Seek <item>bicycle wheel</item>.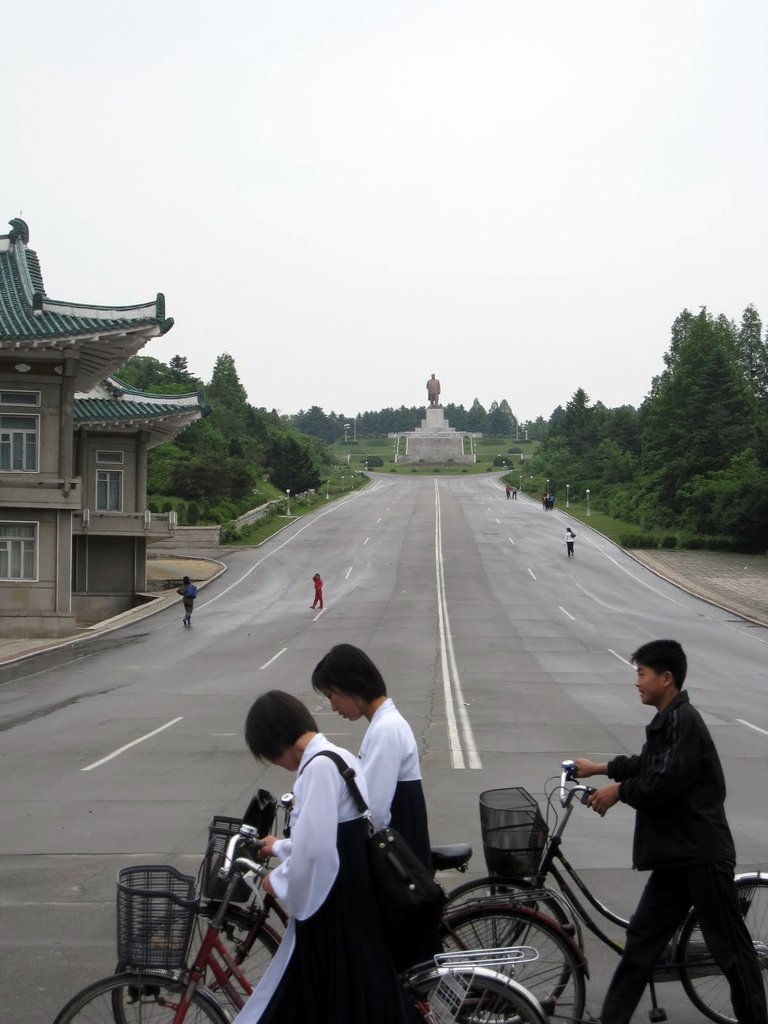
bbox(400, 972, 540, 1023).
